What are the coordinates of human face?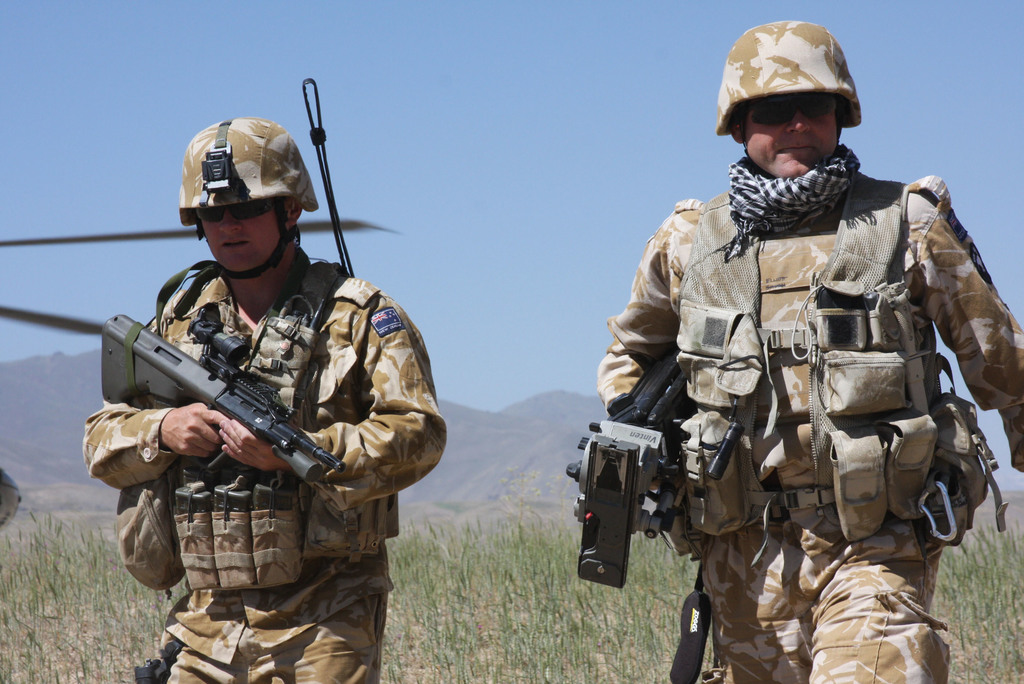
<bbox>198, 209, 278, 267</bbox>.
